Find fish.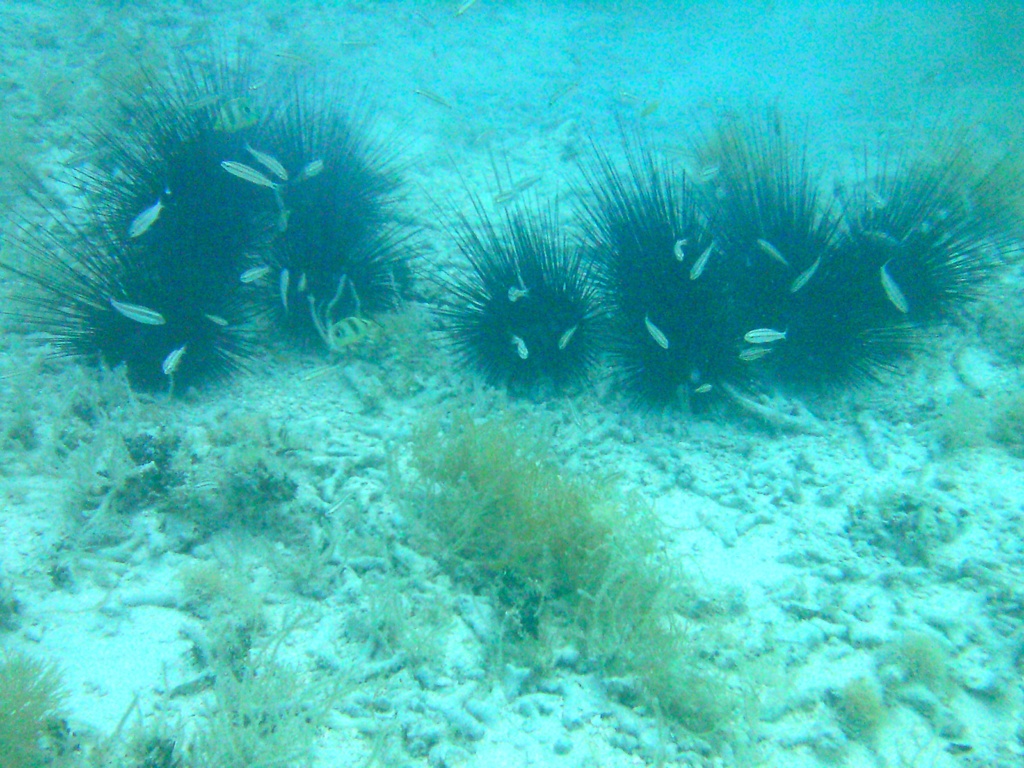
<region>922, 70, 948, 84</region>.
